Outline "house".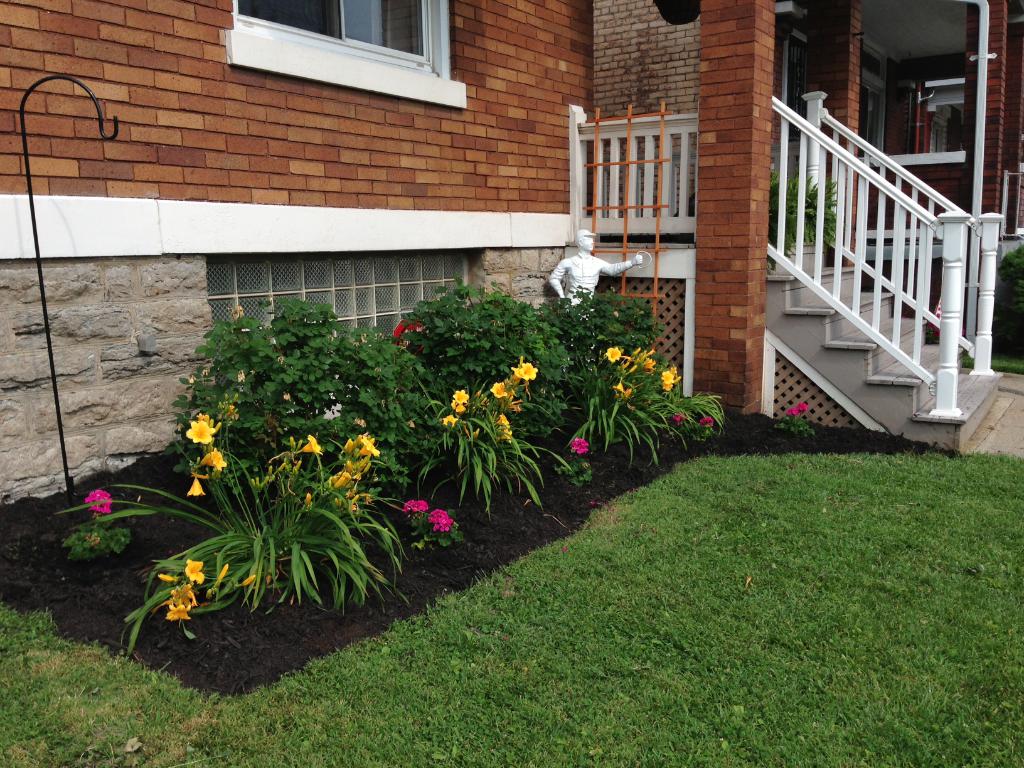
Outline: [4,6,1019,451].
